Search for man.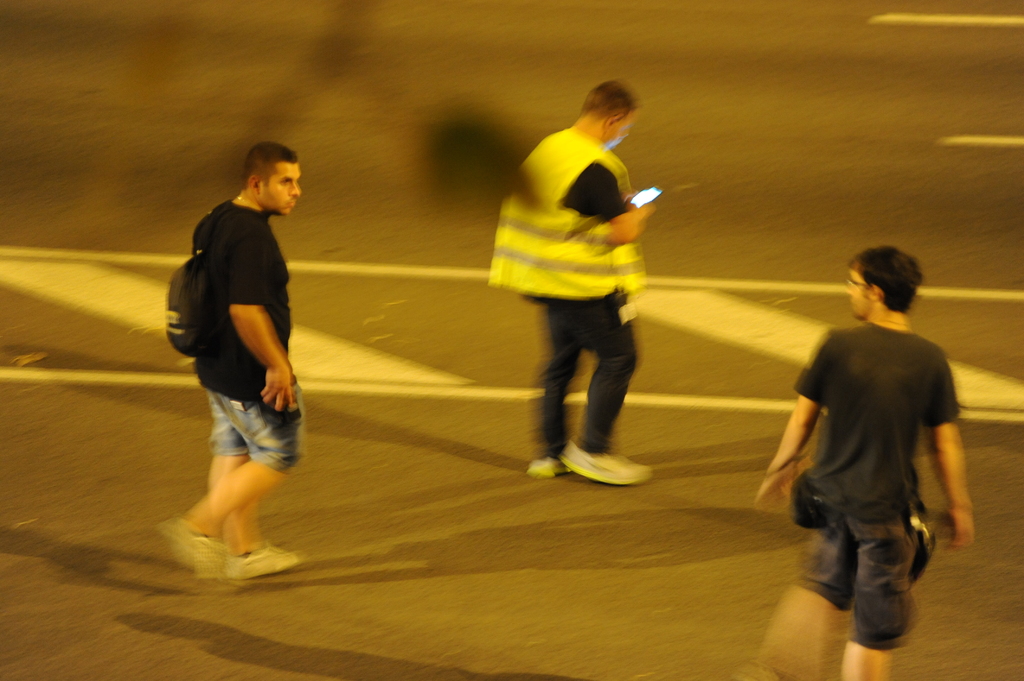
Found at <box>488,79,653,494</box>.
